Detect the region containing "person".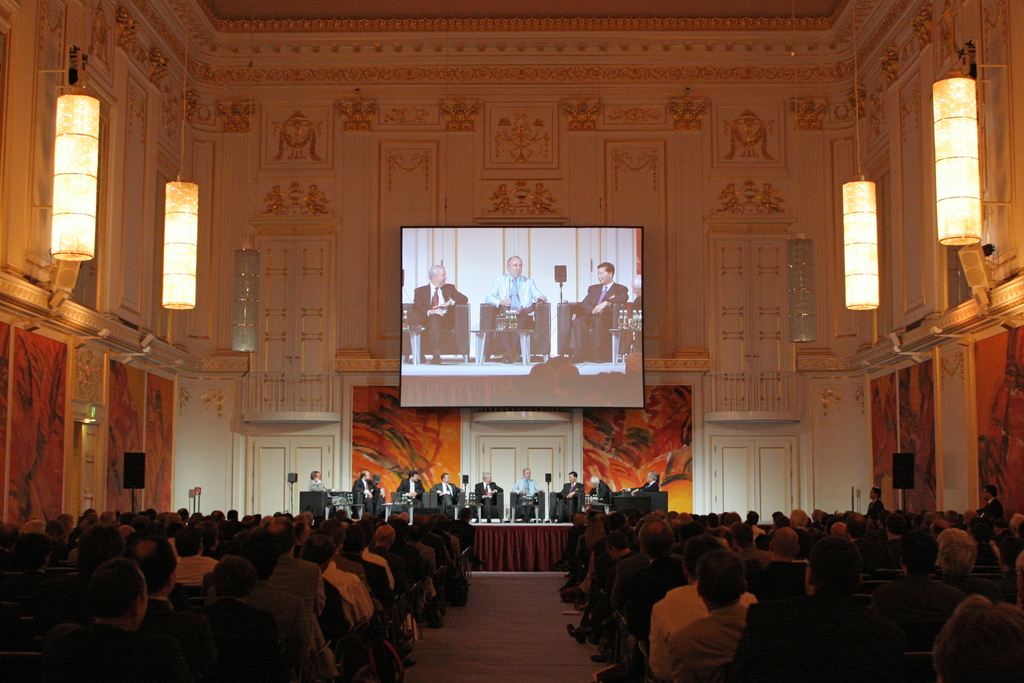
x1=355 y1=472 x2=386 y2=523.
